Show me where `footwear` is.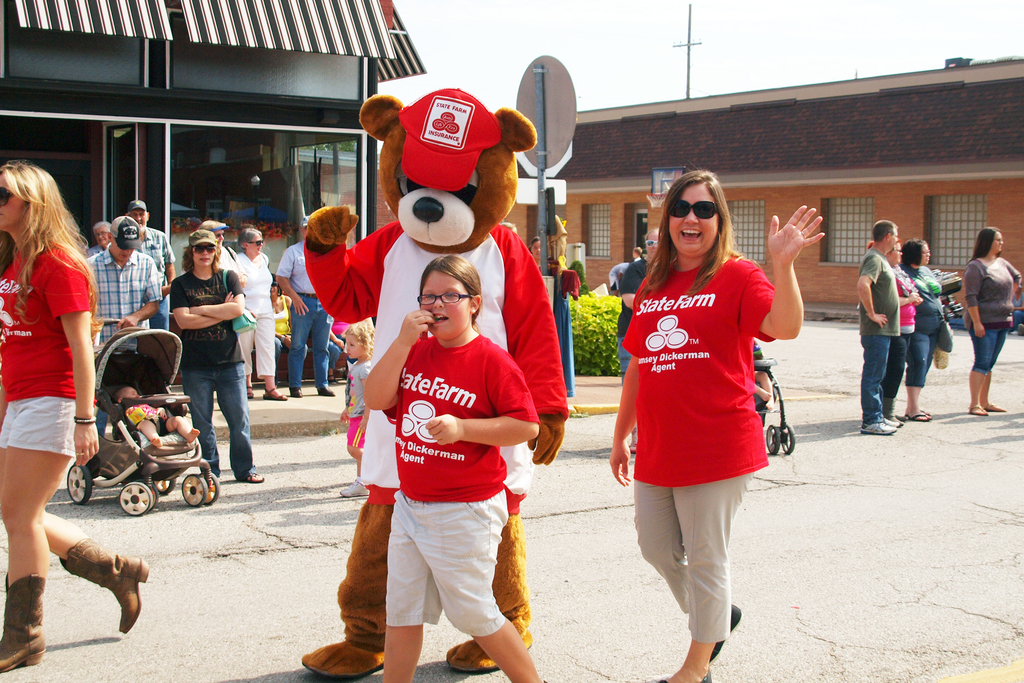
`footwear` is at 655/663/714/682.
